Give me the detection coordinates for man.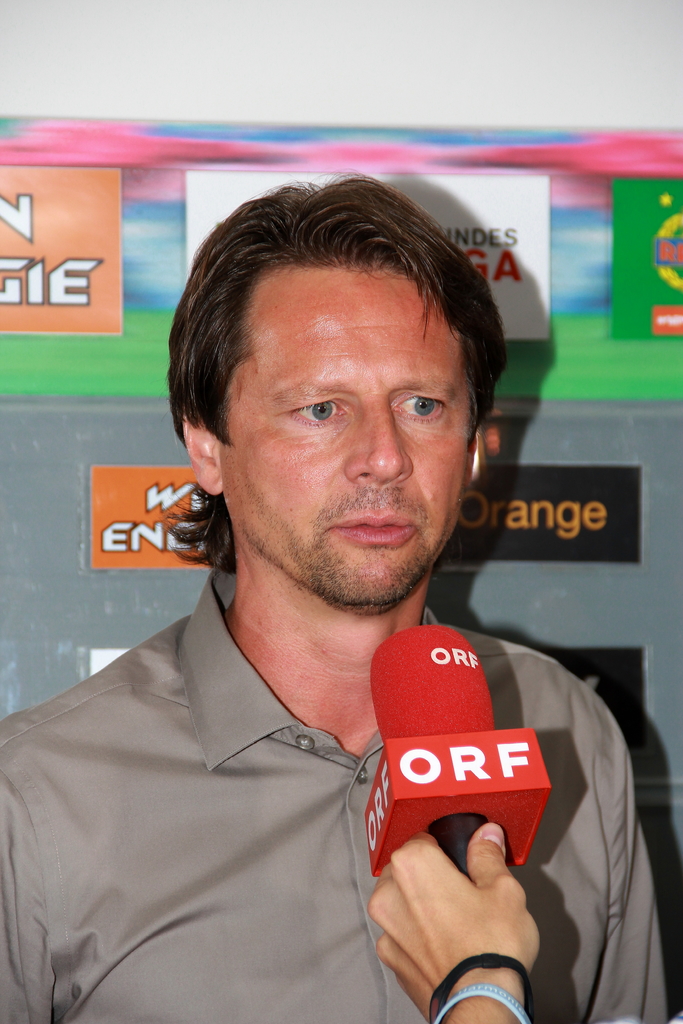
<region>27, 174, 645, 1011</region>.
